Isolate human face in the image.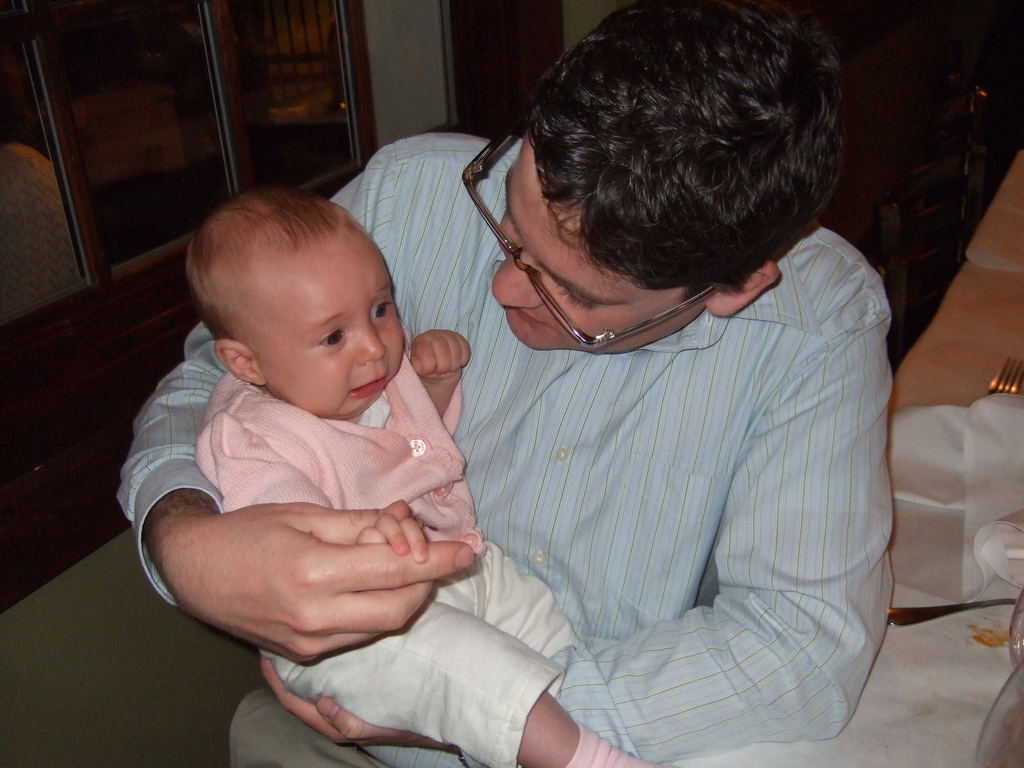
Isolated region: [x1=260, y1=239, x2=408, y2=418].
